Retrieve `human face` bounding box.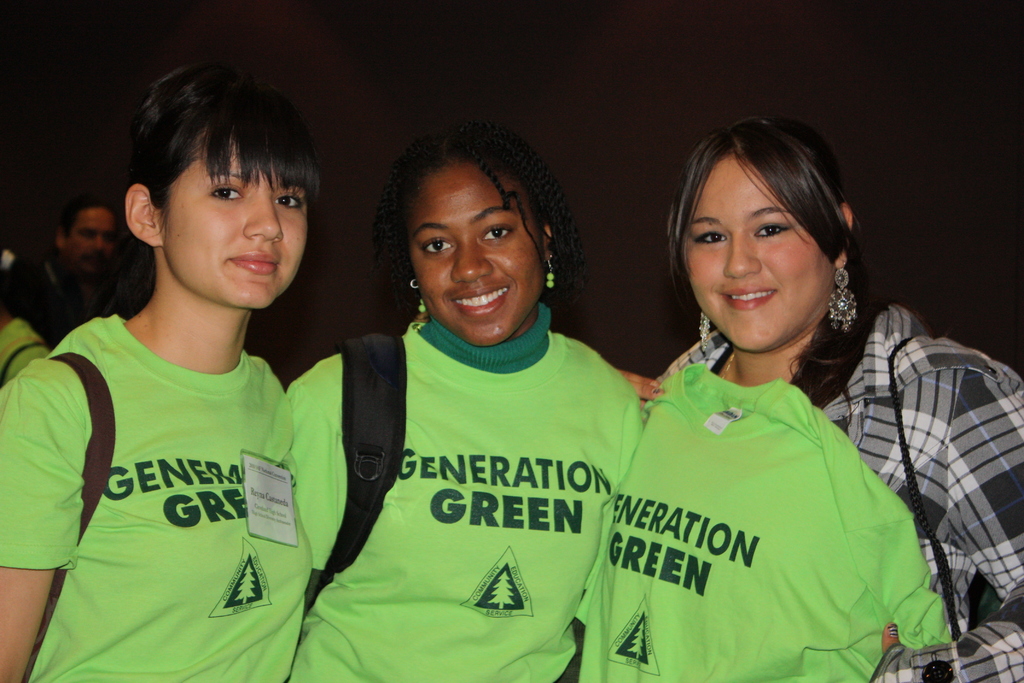
Bounding box: bbox(680, 154, 833, 355).
